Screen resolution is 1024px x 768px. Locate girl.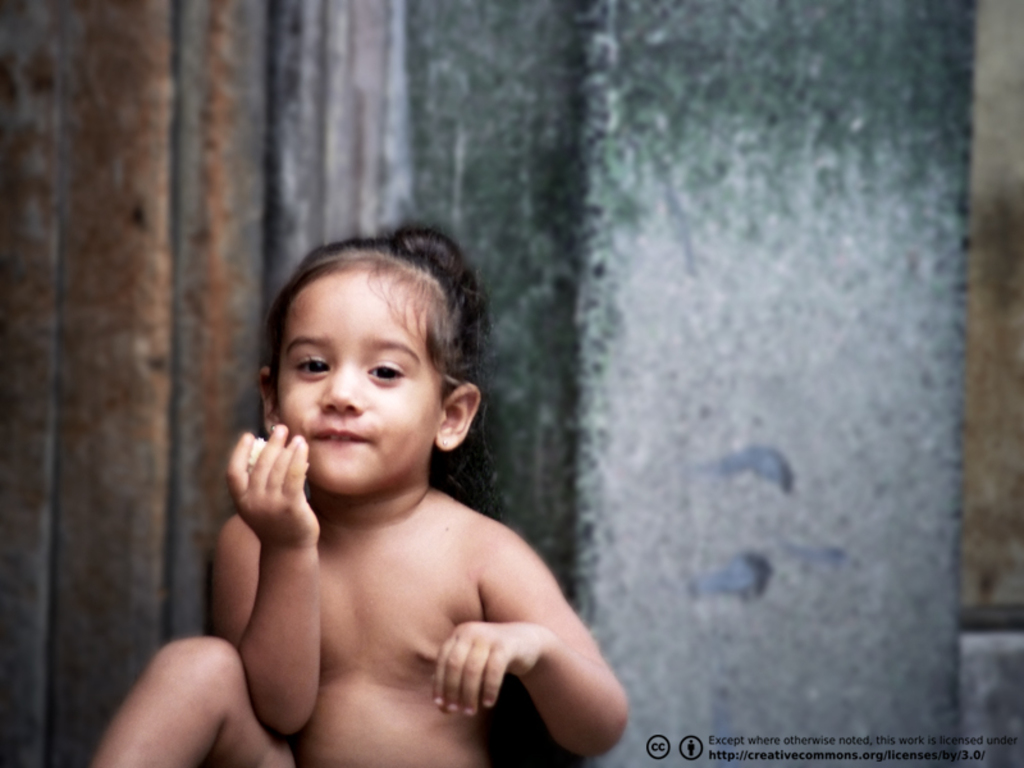
(95,223,631,767).
